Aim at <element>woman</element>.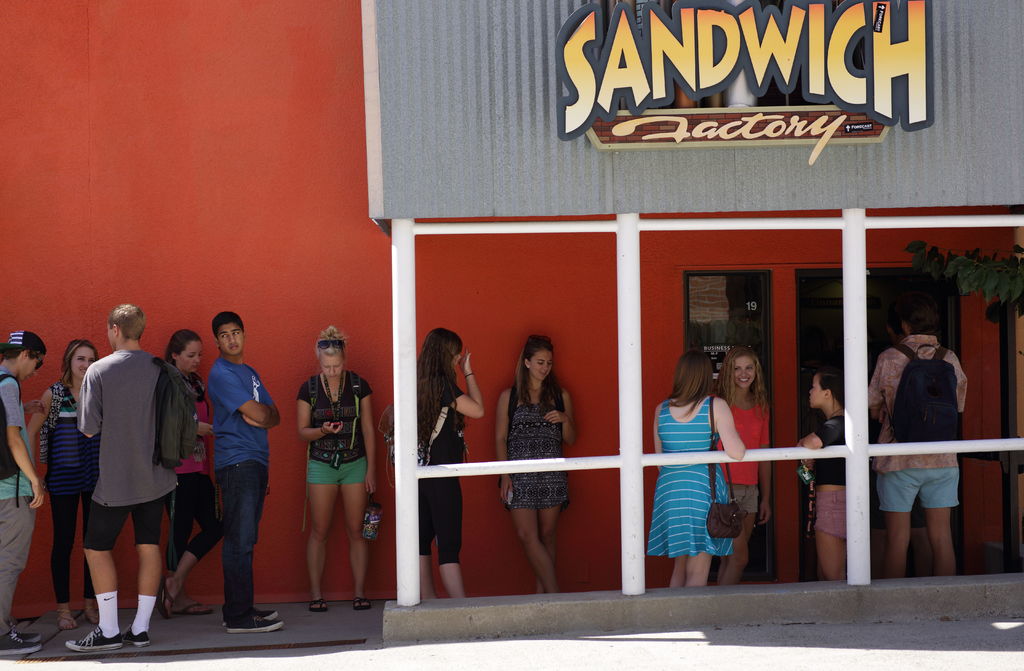
Aimed at (x1=29, y1=338, x2=96, y2=627).
